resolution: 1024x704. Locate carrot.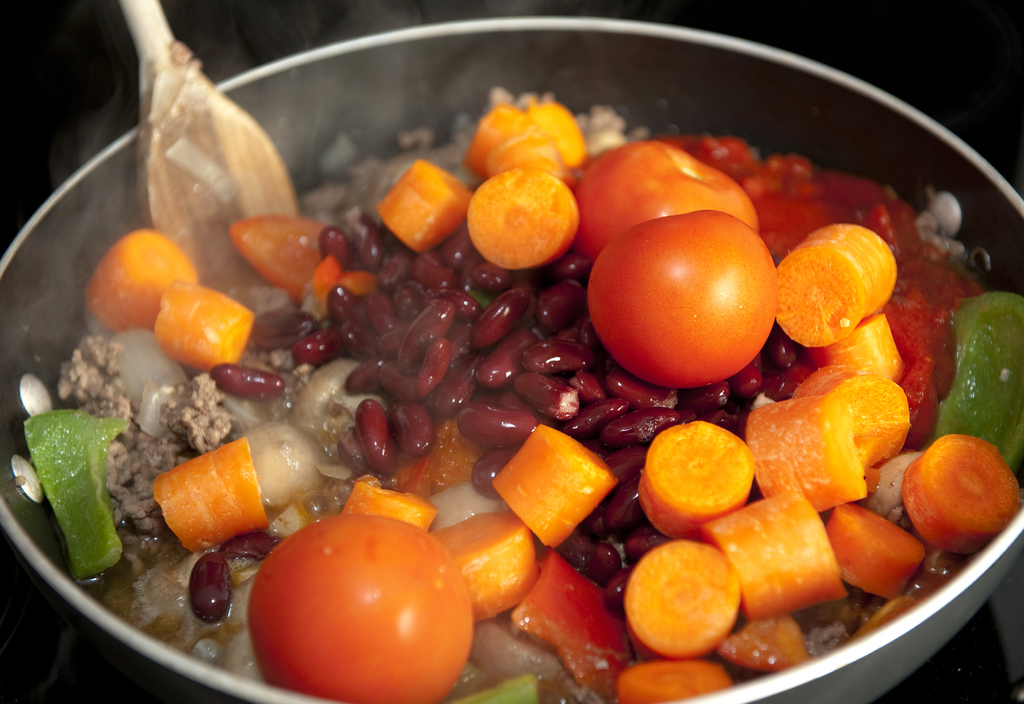
492 419 618 551.
